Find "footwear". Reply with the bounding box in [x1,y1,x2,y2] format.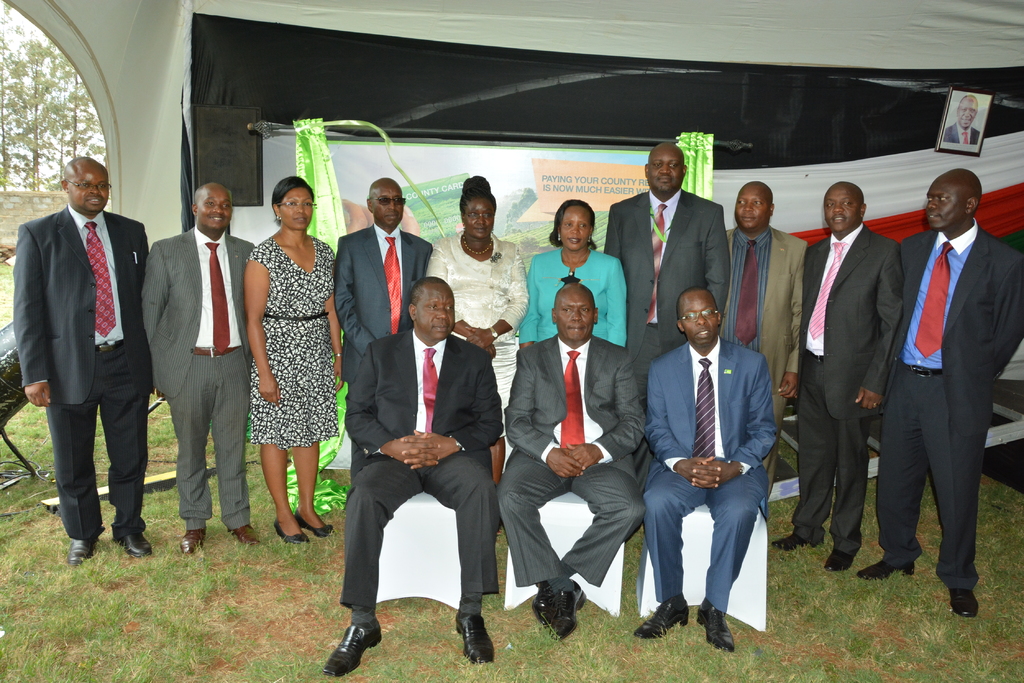
[546,574,587,641].
